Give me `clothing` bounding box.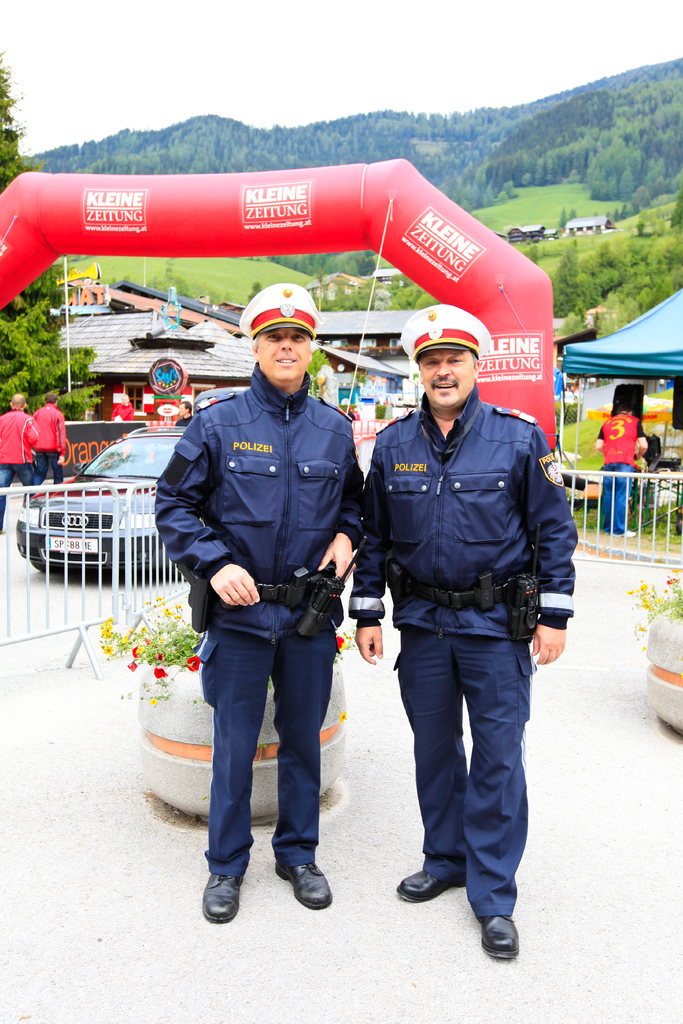
bbox=(352, 378, 583, 927).
